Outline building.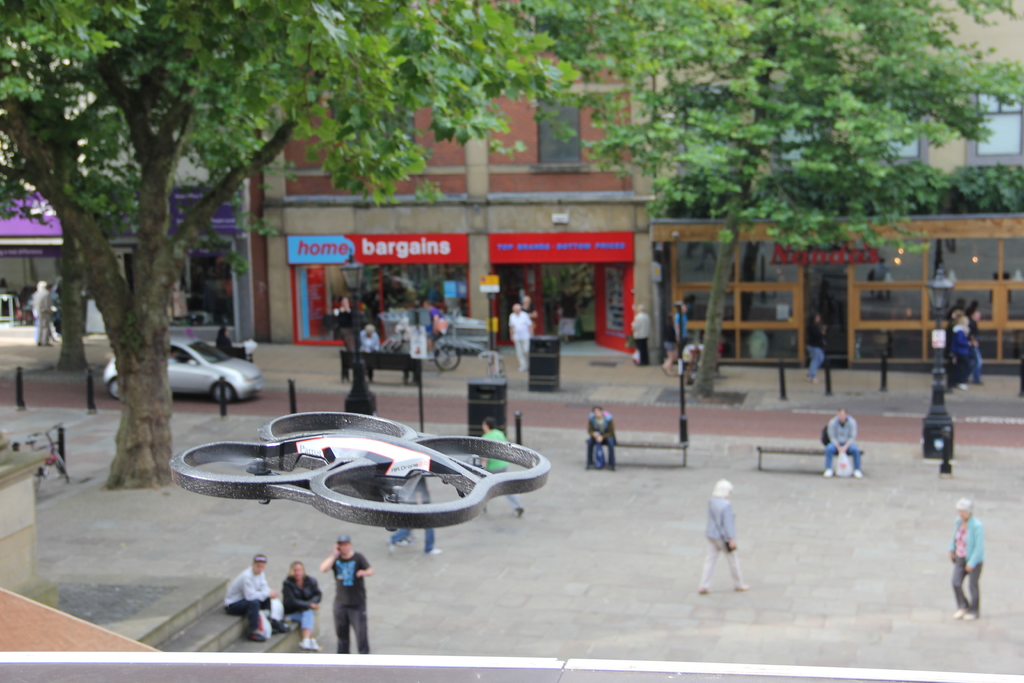
Outline: bbox(3, 158, 255, 339).
